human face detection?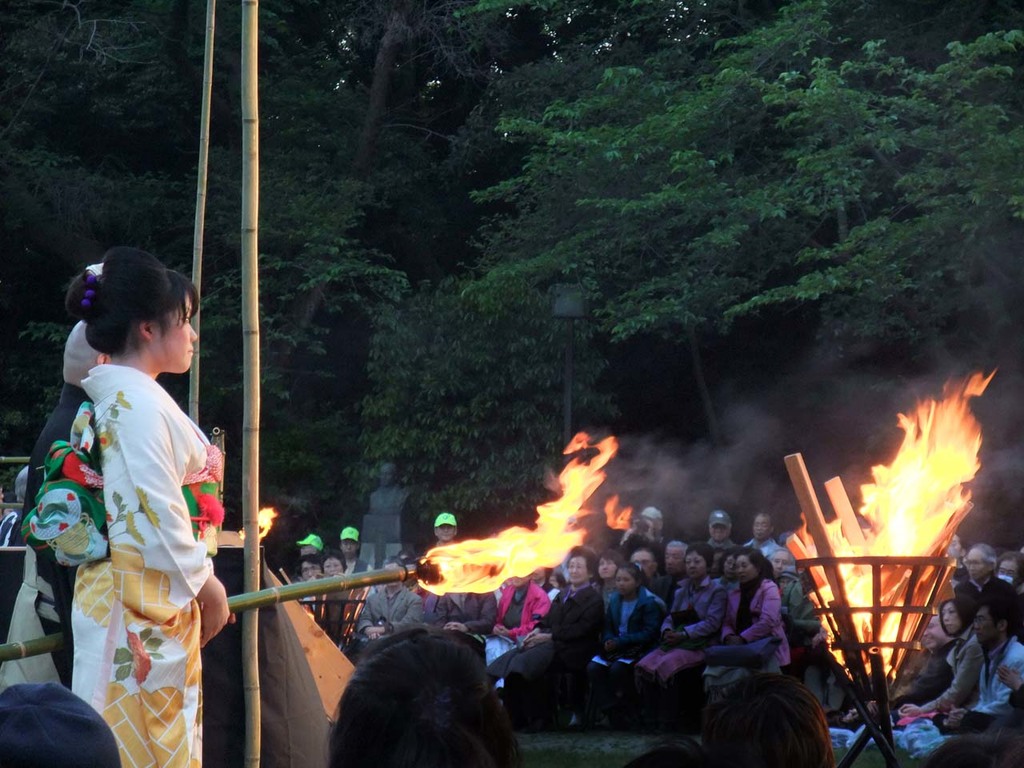
box(567, 554, 589, 583)
